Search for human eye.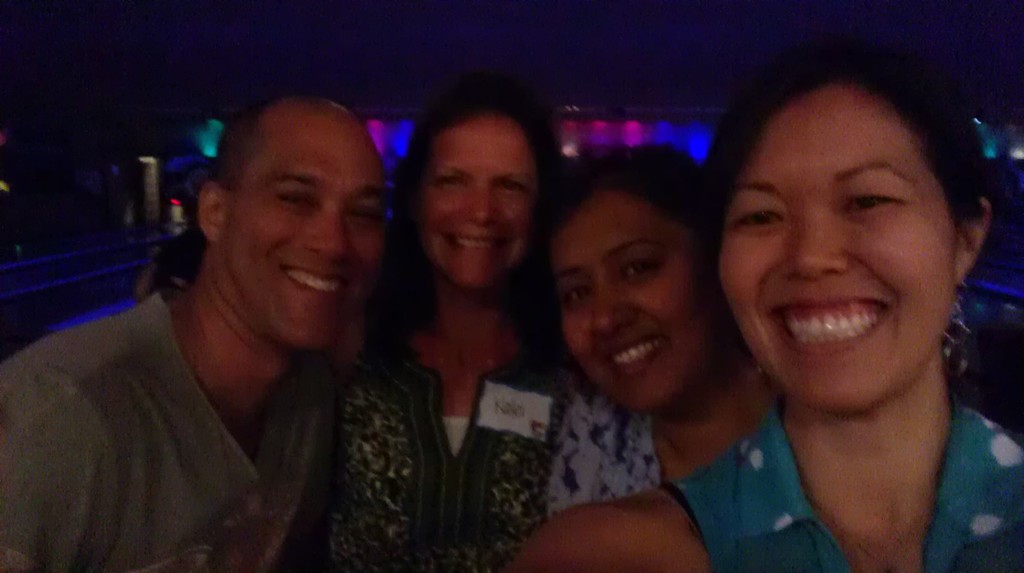
Found at [730, 203, 783, 232].
